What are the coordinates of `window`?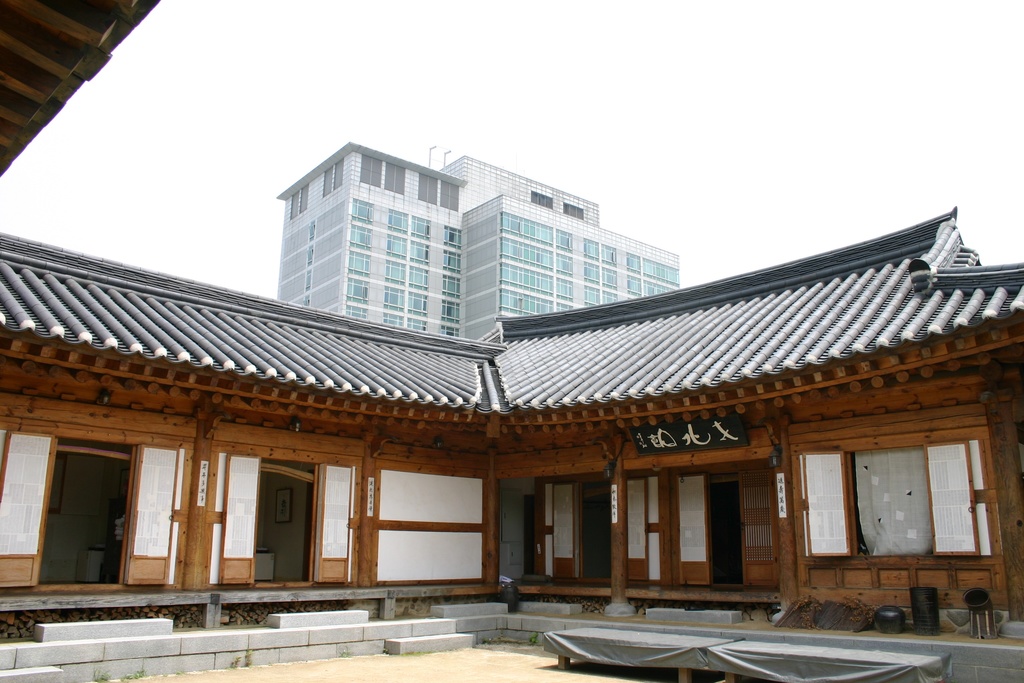
crop(781, 409, 1002, 580).
